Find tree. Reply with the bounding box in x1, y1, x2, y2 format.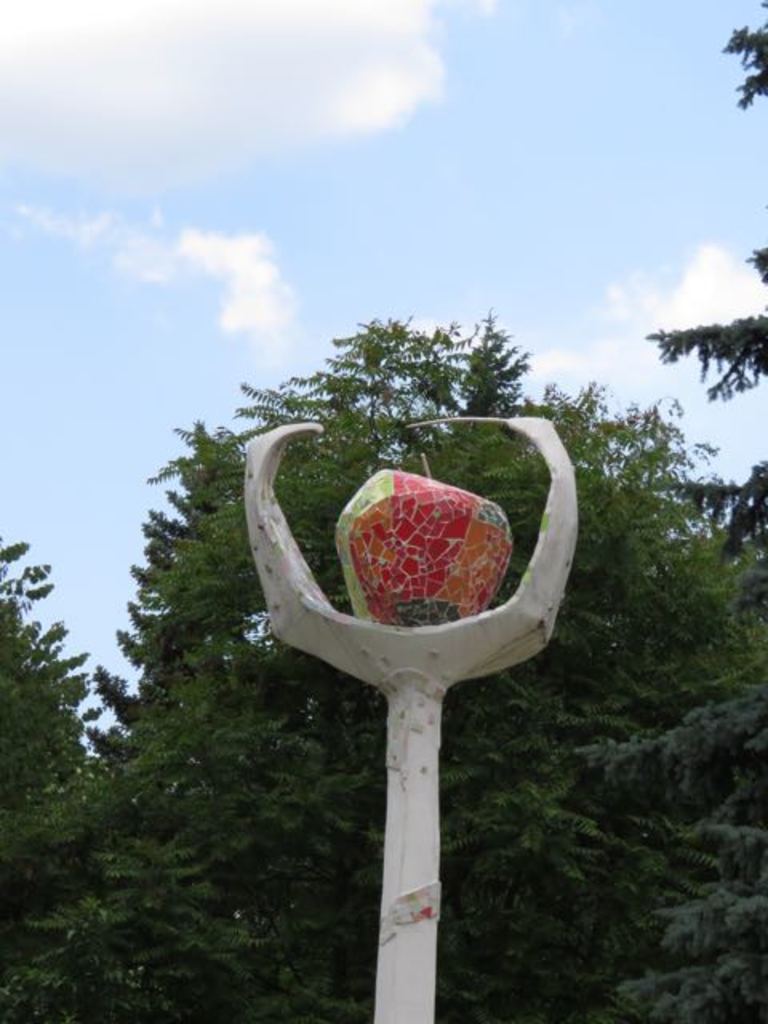
606, 822, 766, 1022.
